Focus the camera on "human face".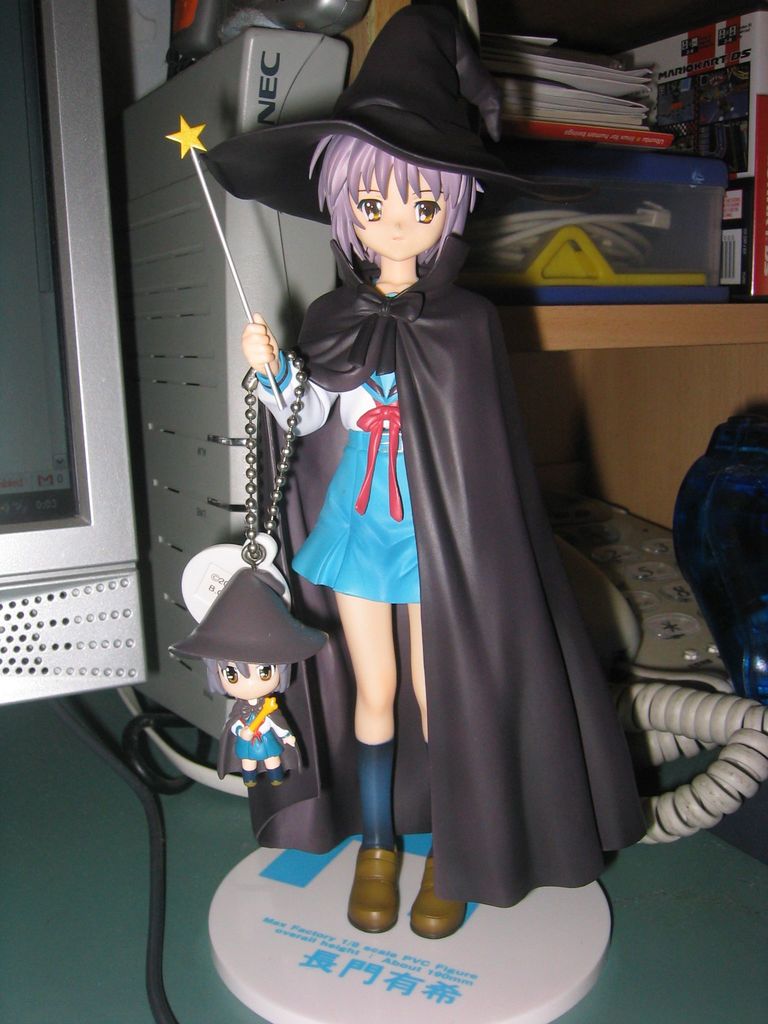
Focus region: [x1=218, y1=660, x2=277, y2=694].
